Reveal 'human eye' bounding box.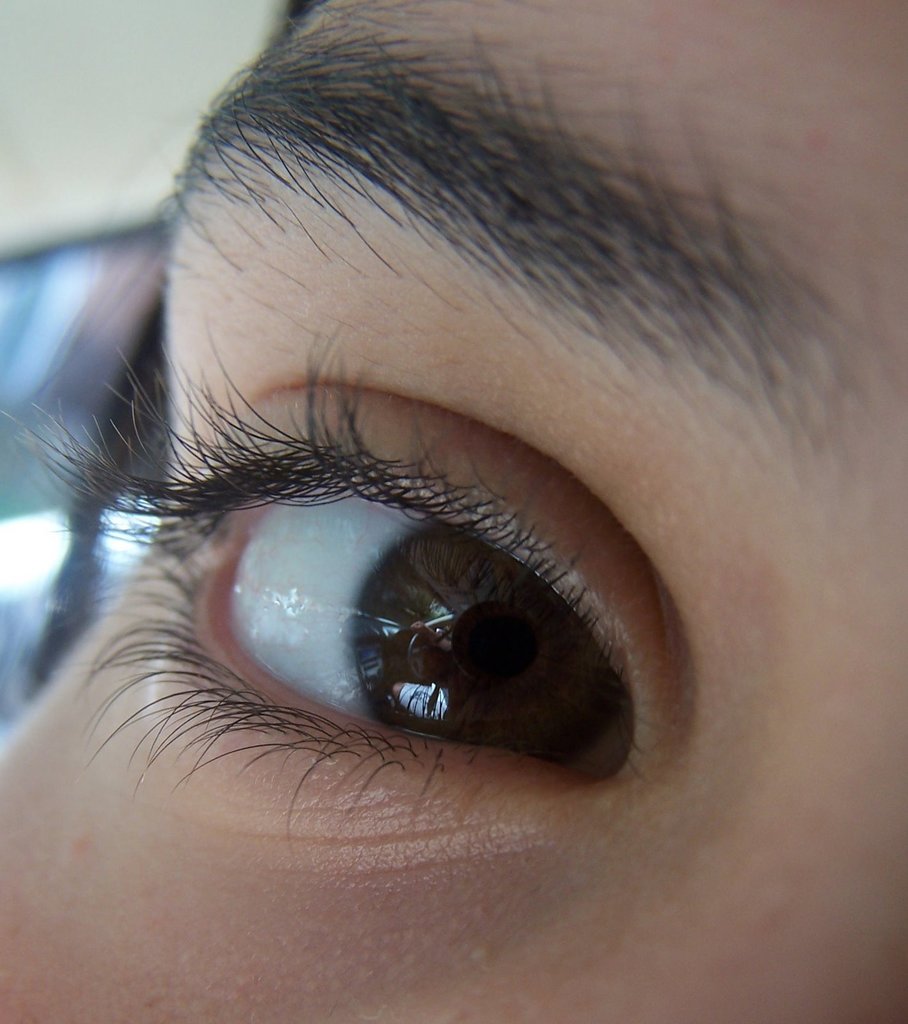
Revealed: 0:279:706:886.
